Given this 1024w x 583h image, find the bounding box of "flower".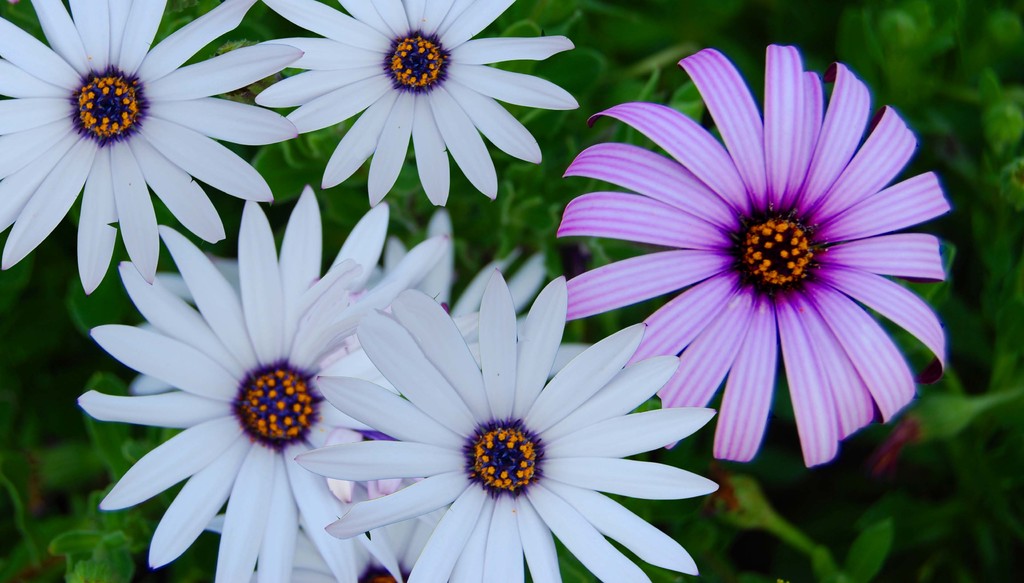
<bbox>0, 0, 302, 293</bbox>.
